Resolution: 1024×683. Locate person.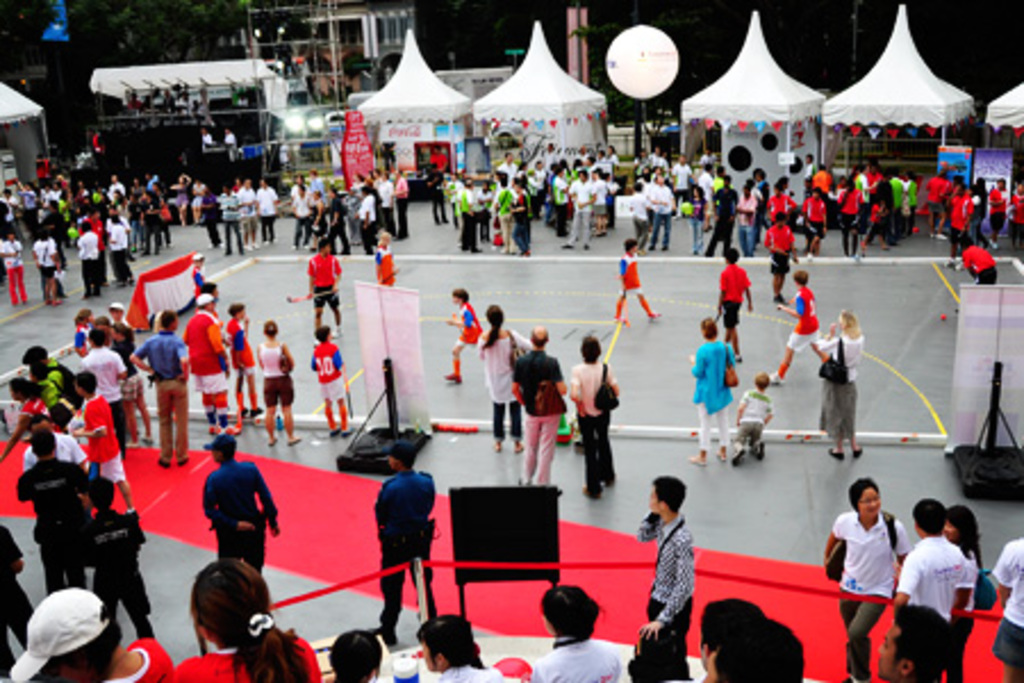
l=287, t=157, r=412, b=260.
